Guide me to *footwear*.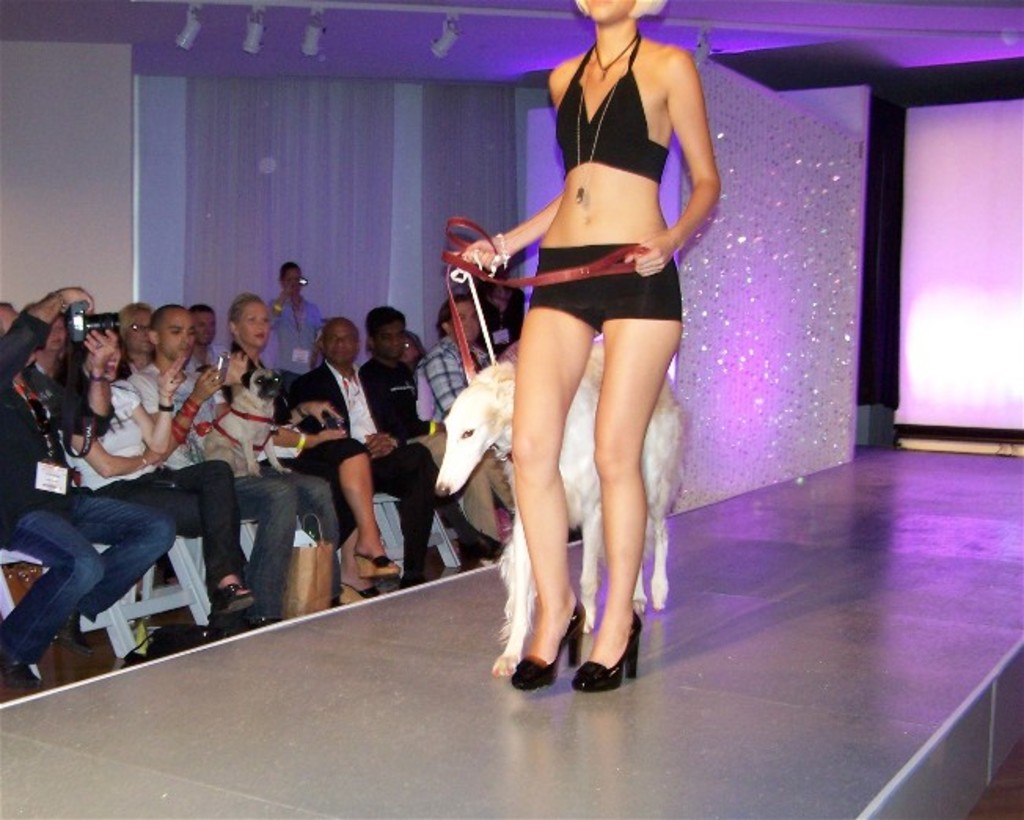
Guidance: region(2, 661, 44, 690).
